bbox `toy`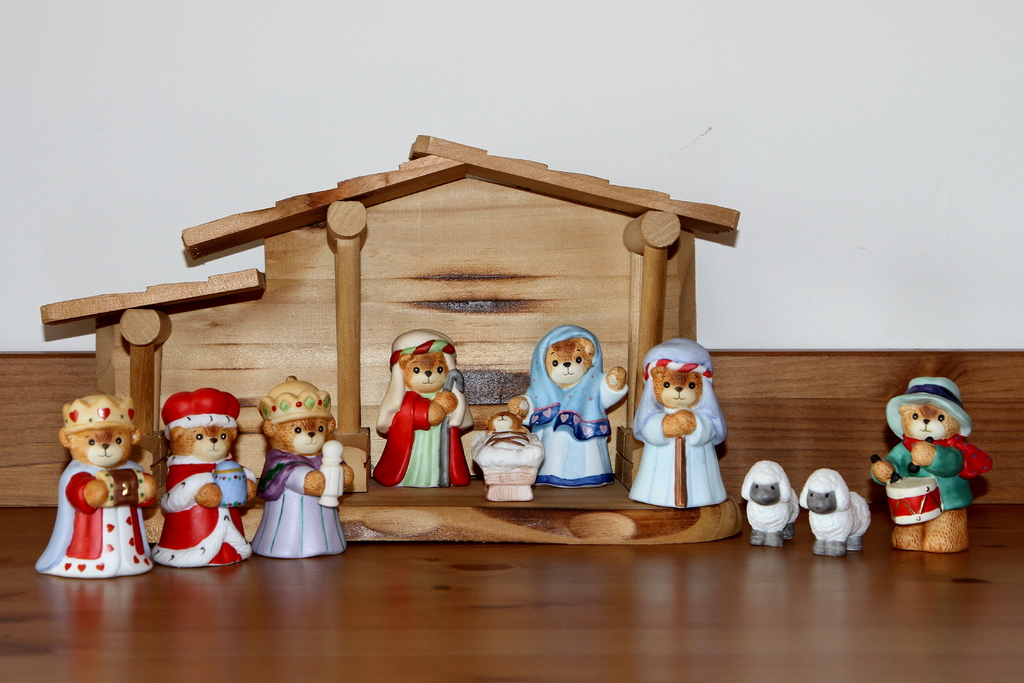
pyautogui.locateOnScreen(794, 465, 871, 554)
